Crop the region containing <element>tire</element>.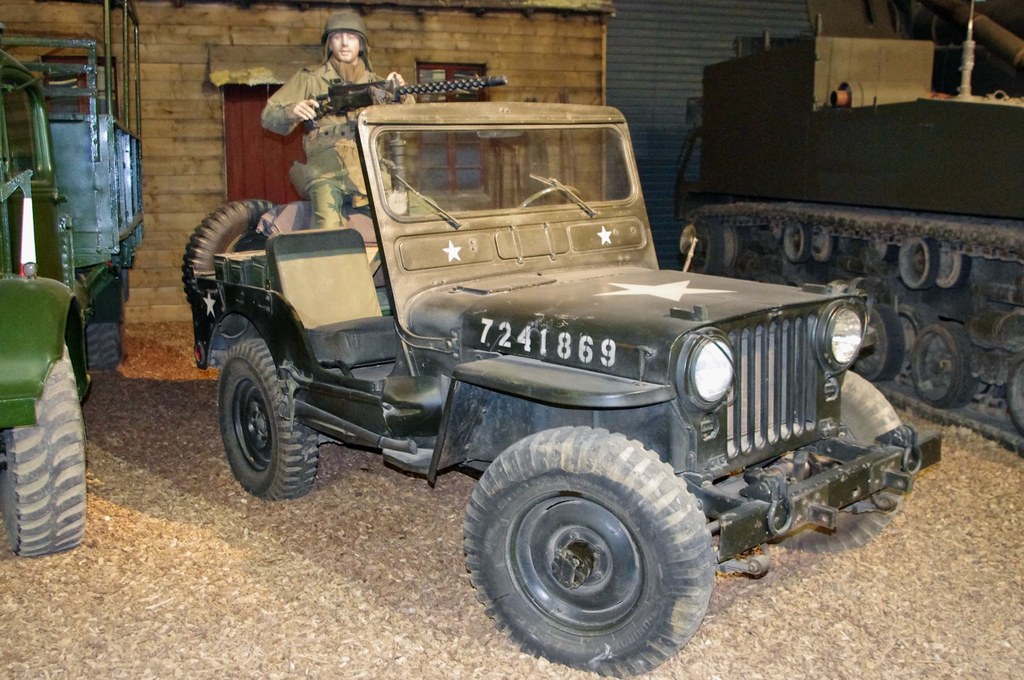
Crop region: bbox=[811, 229, 838, 262].
